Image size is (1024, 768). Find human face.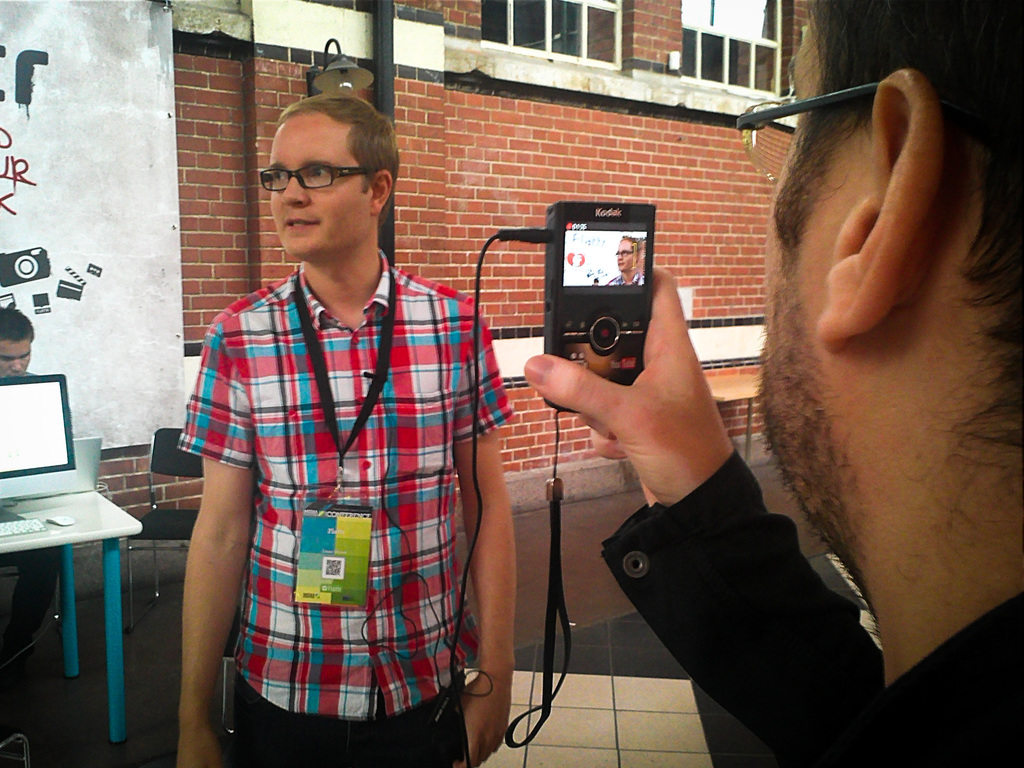
x1=0 y1=327 x2=29 y2=383.
